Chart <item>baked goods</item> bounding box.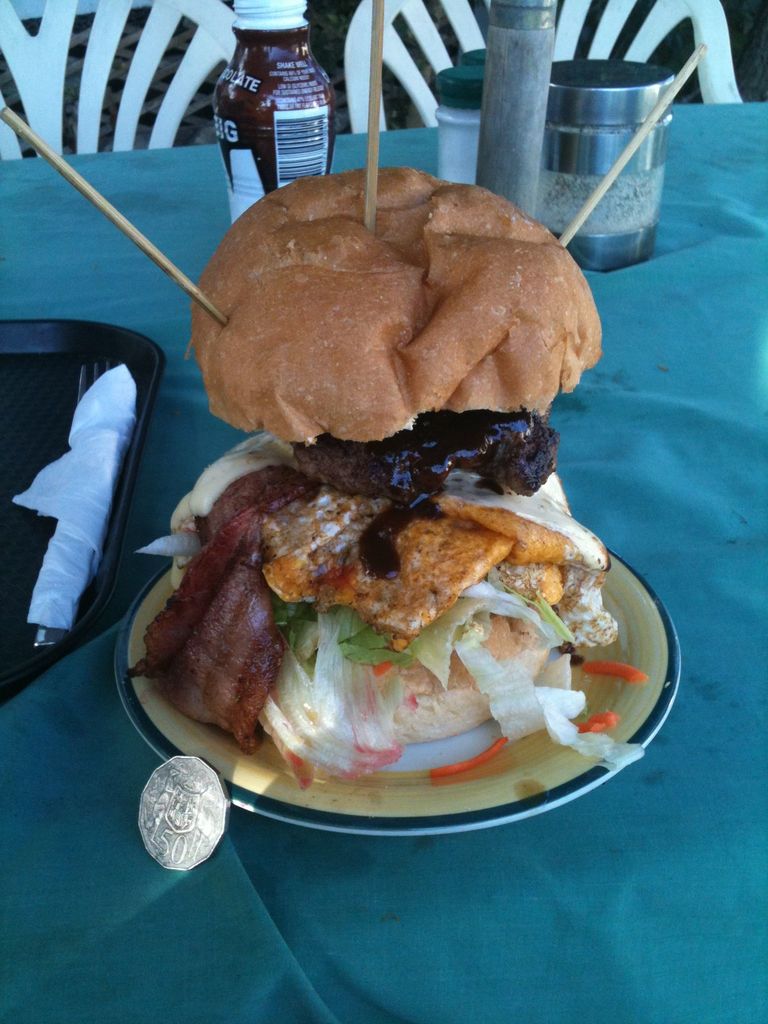
Charted: 124:161:620:744.
